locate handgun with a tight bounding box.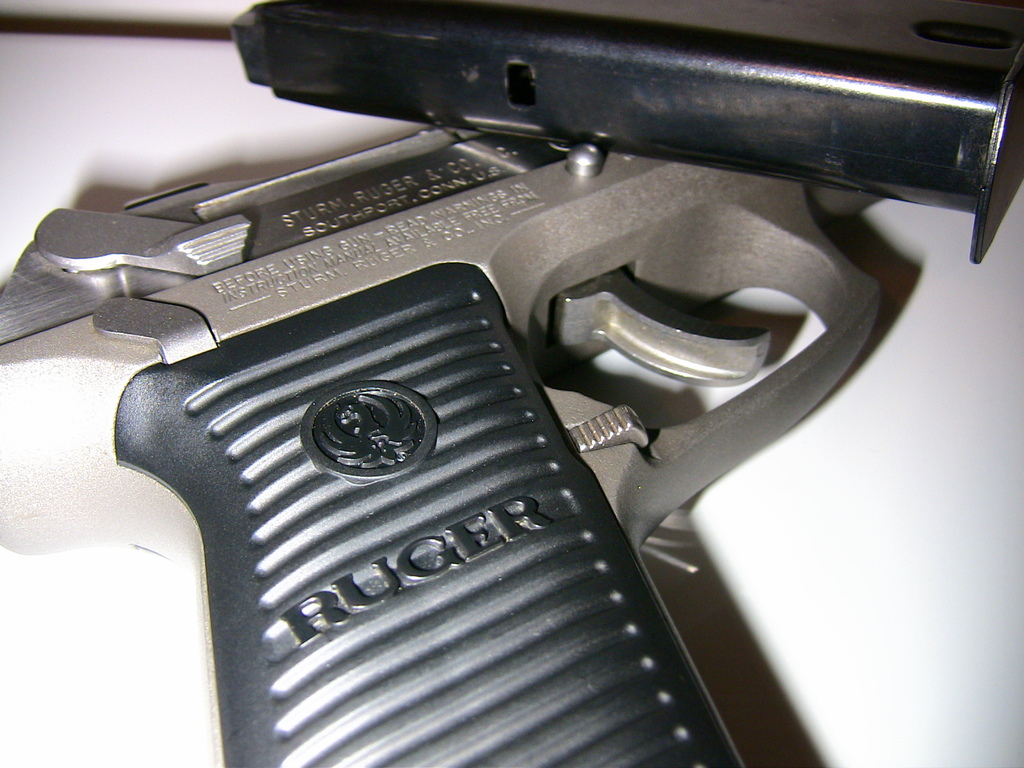
region(0, 124, 884, 767).
